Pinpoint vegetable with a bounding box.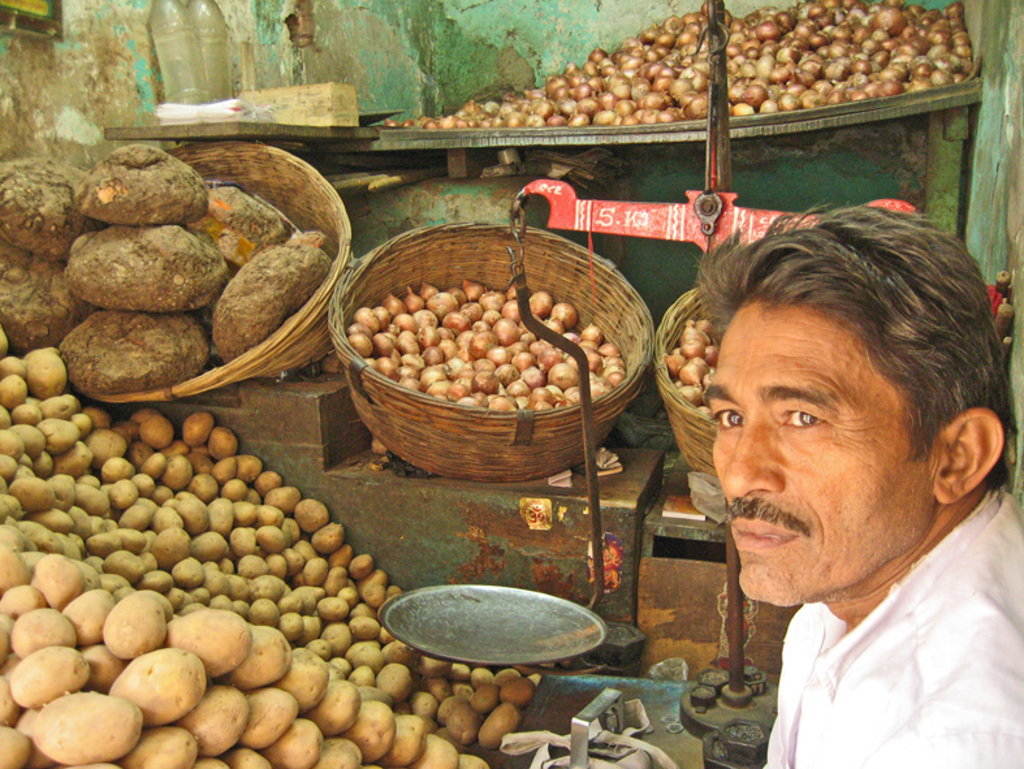
<bbox>493, 315, 522, 347</bbox>.
